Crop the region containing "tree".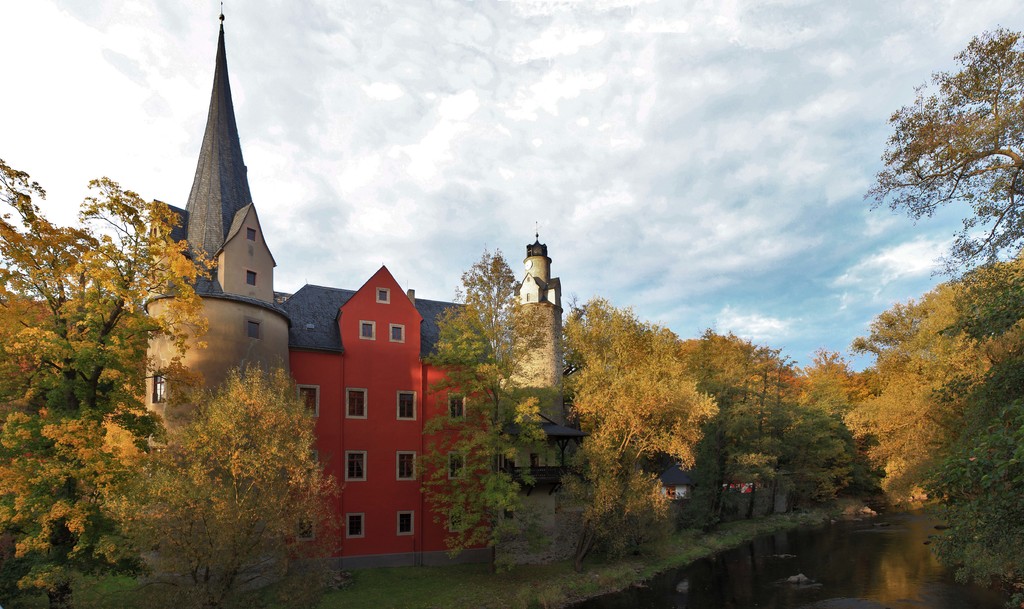
Crop region: detection(139, 342, 336, 581).
